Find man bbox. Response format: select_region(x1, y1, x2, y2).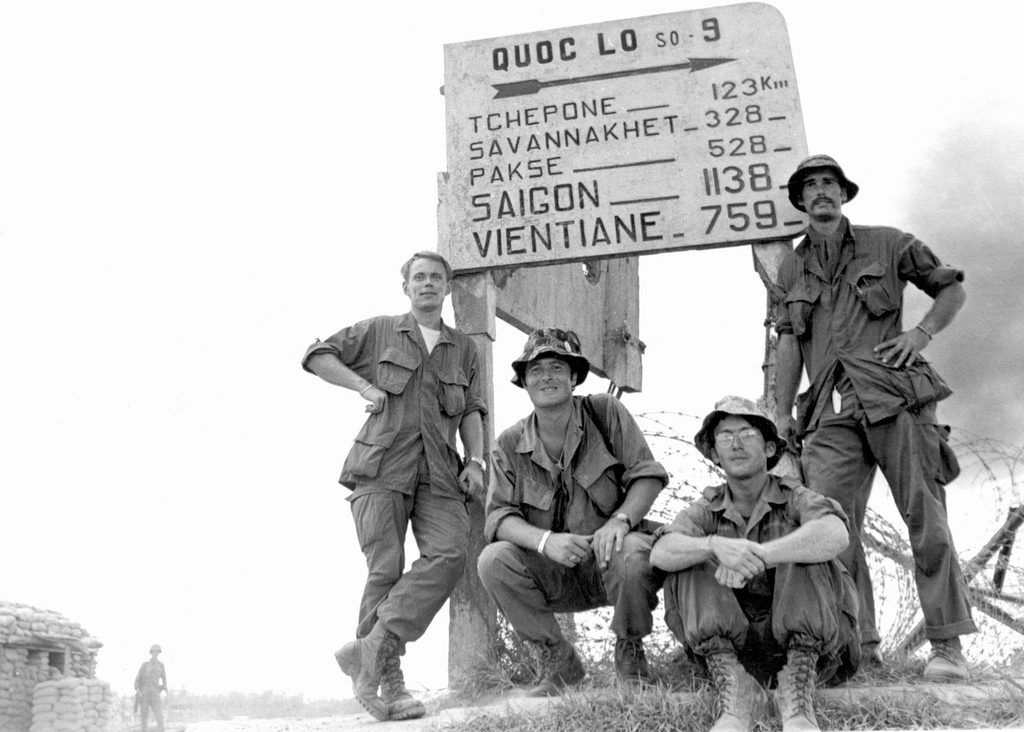
select_region(646, 397, 863, 731).
